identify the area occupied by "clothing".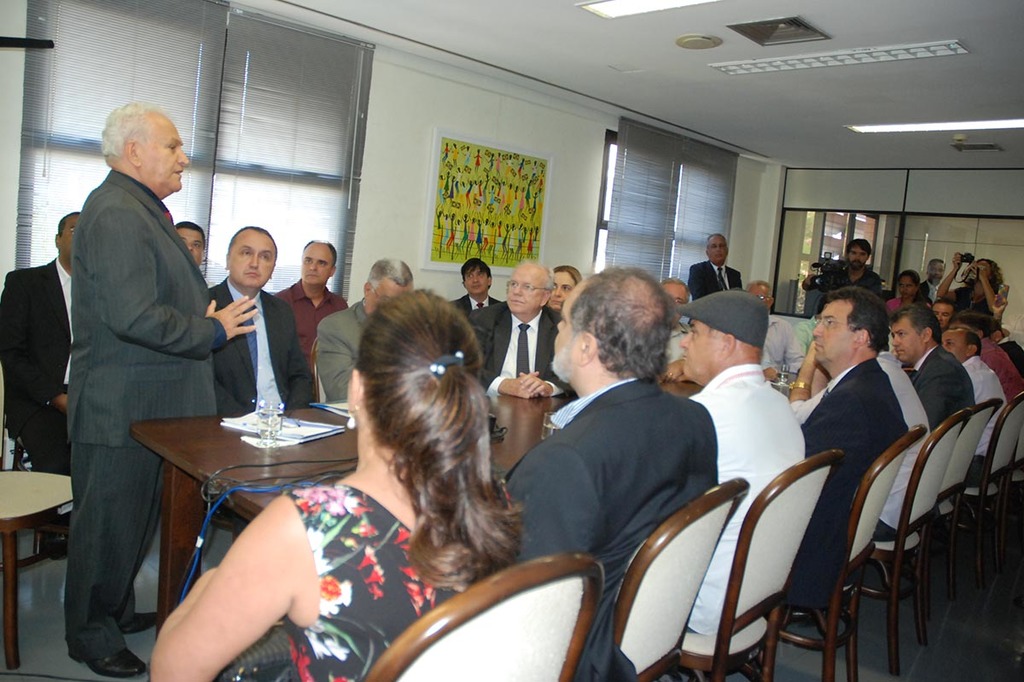
Area: Rect(683, 260, 741, 301).
